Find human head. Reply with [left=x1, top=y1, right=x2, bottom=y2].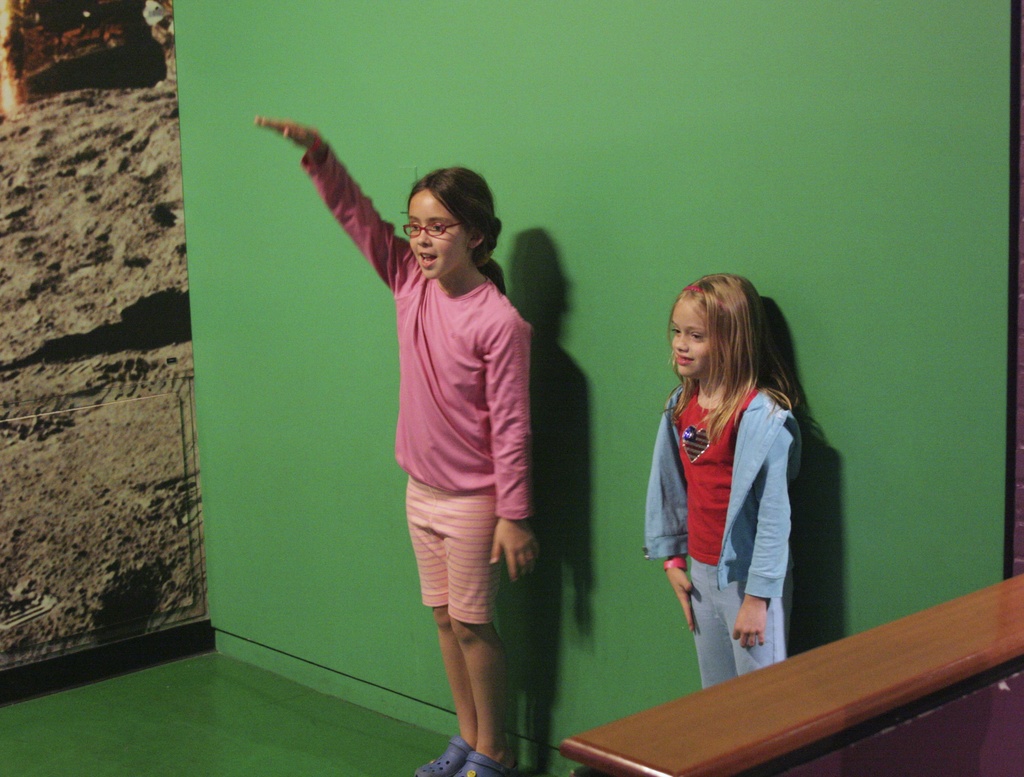
[left=668, top=277, right=782, bottom=403].
